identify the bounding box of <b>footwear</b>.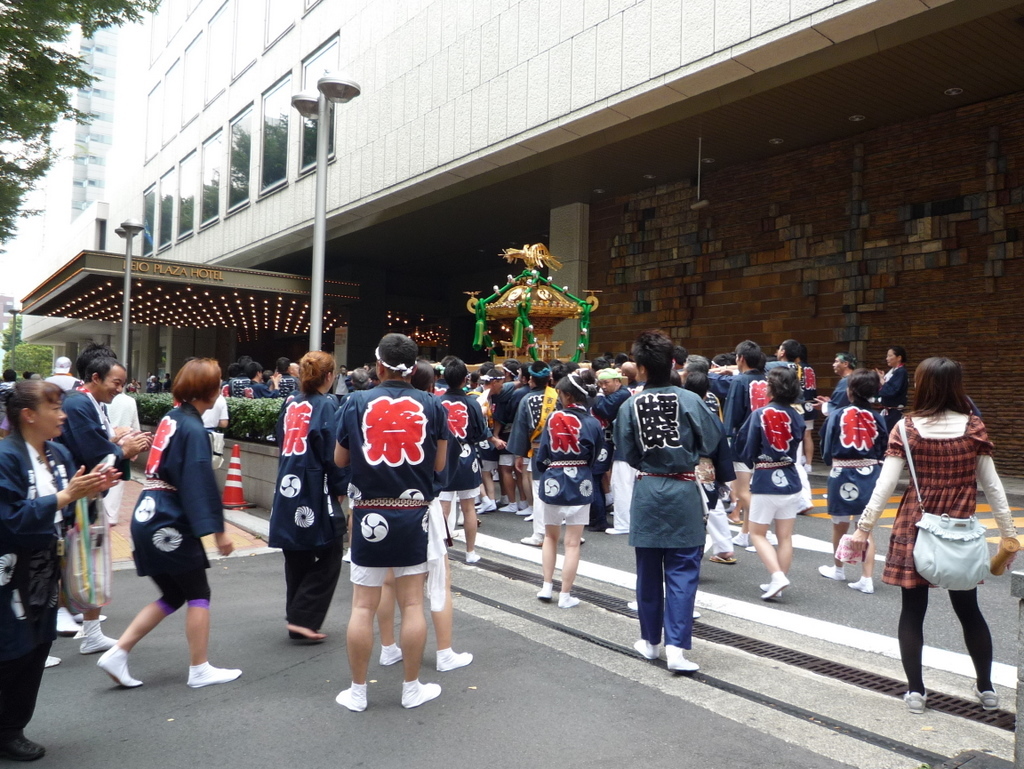
bbox(630, 636, 660, 660).
